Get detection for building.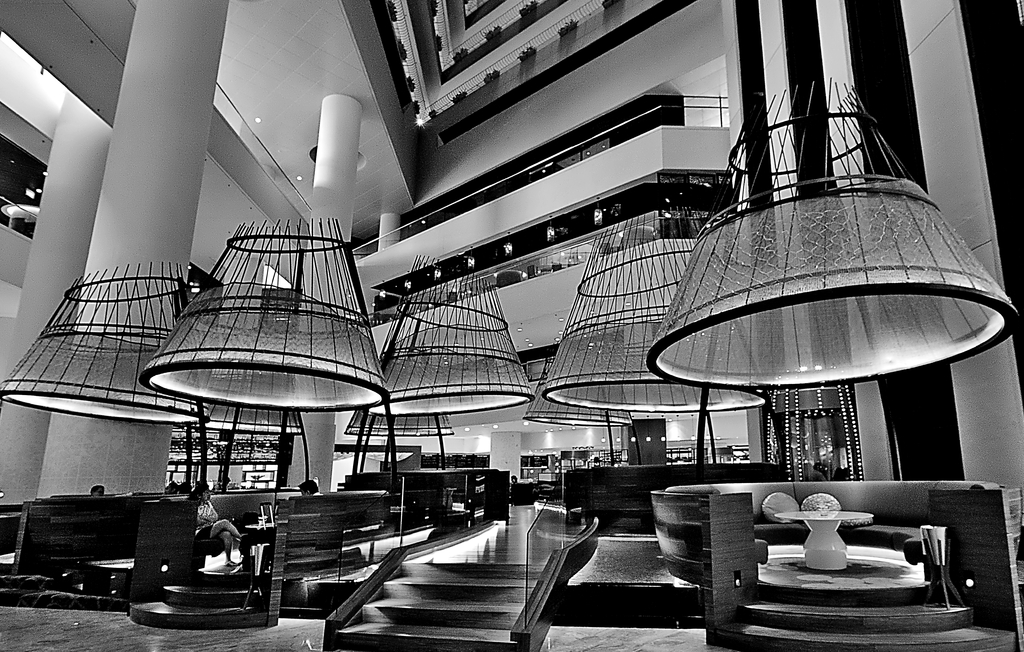
Detection: x1=0 y1=0 x2=1023 y2=651.
